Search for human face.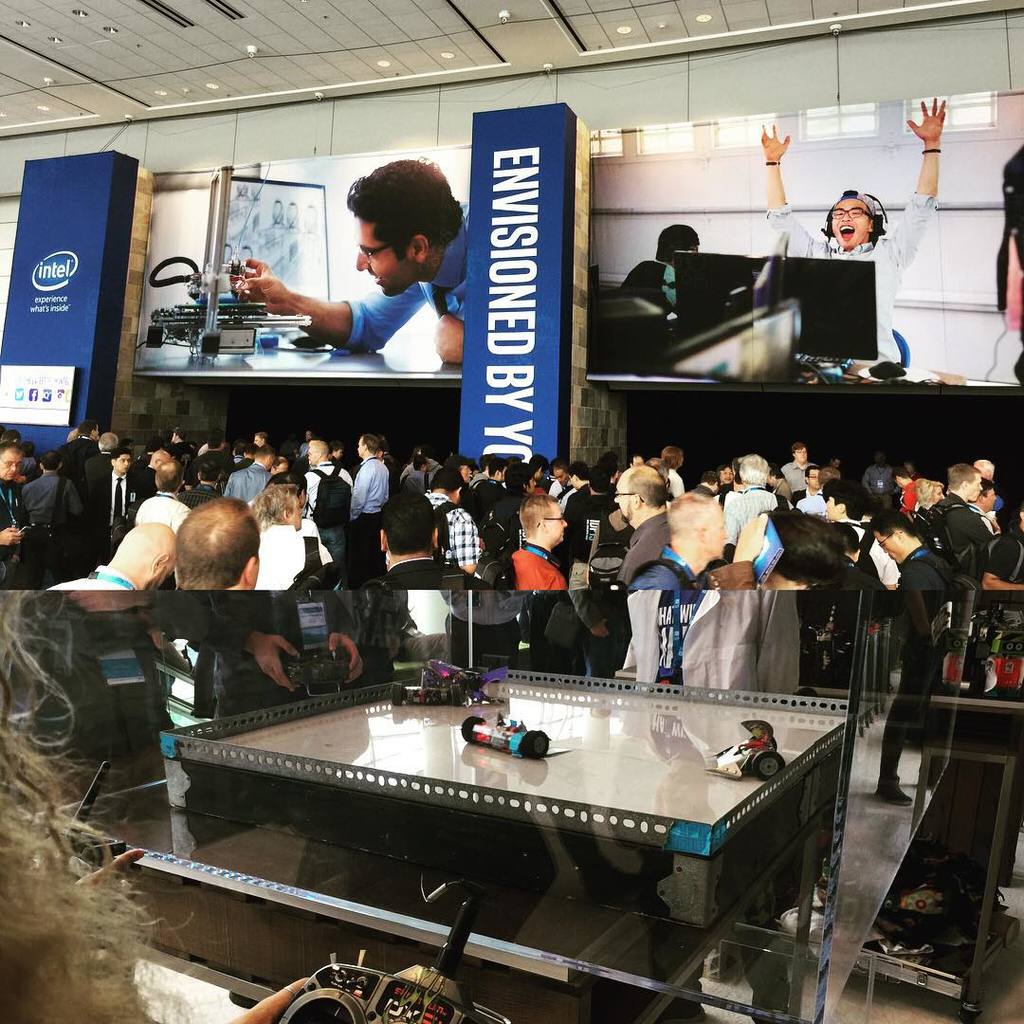
Found at bbox(356, 211, 417, 300).
